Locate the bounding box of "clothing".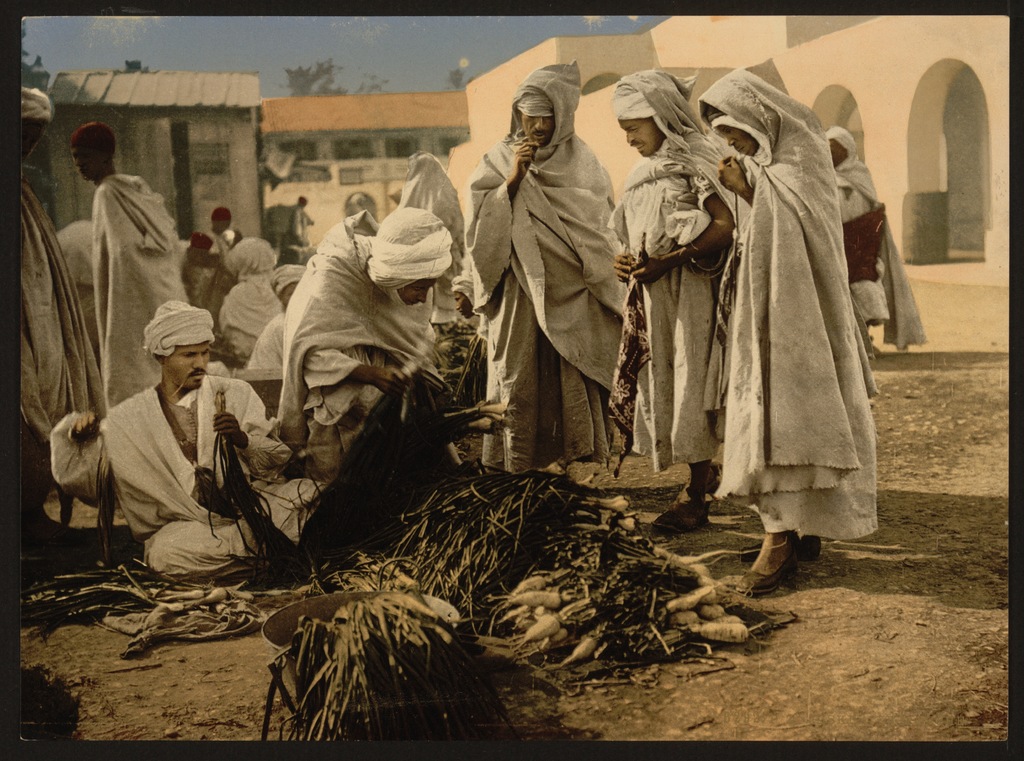
Bounding box: (595, 69, 737, 476).
